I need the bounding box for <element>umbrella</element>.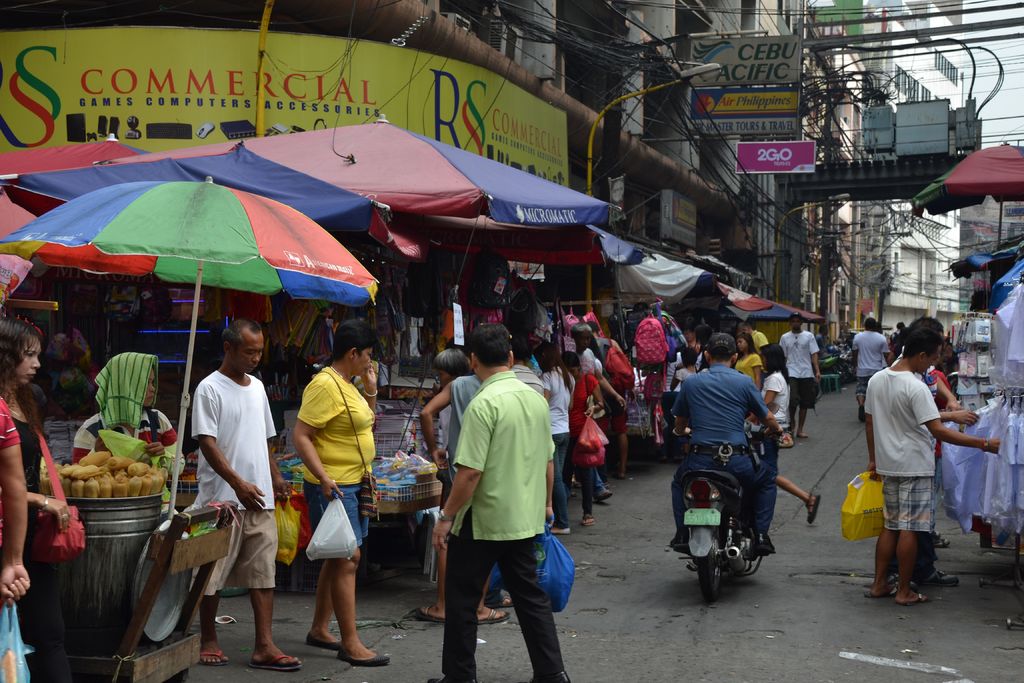
Here it is: <box>0,177,379,519</box>.
